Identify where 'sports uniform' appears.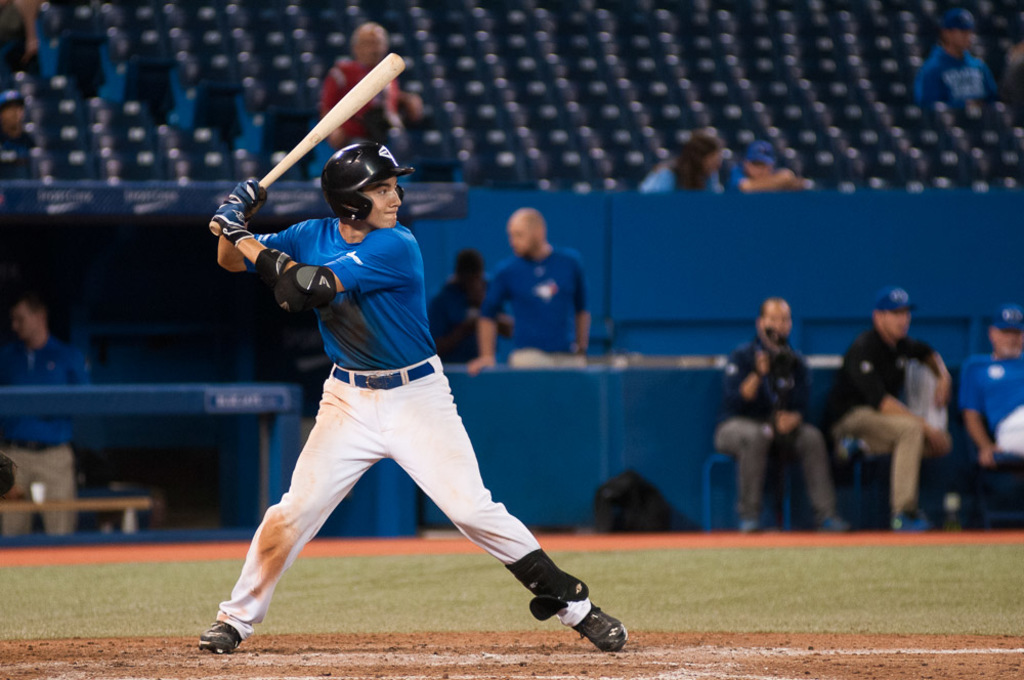
Appears at pyautogui.locateOnScreen(966, 337, 1023, 483).
